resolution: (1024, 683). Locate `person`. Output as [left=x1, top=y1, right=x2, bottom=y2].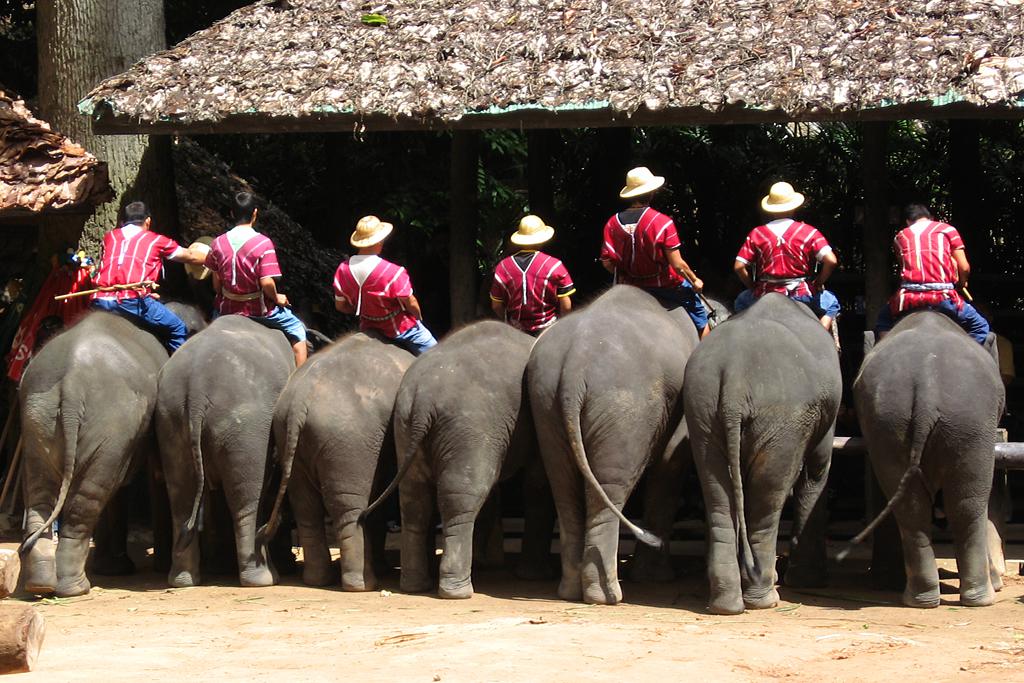
[left=488, top=213, right=577, bottom=337].
